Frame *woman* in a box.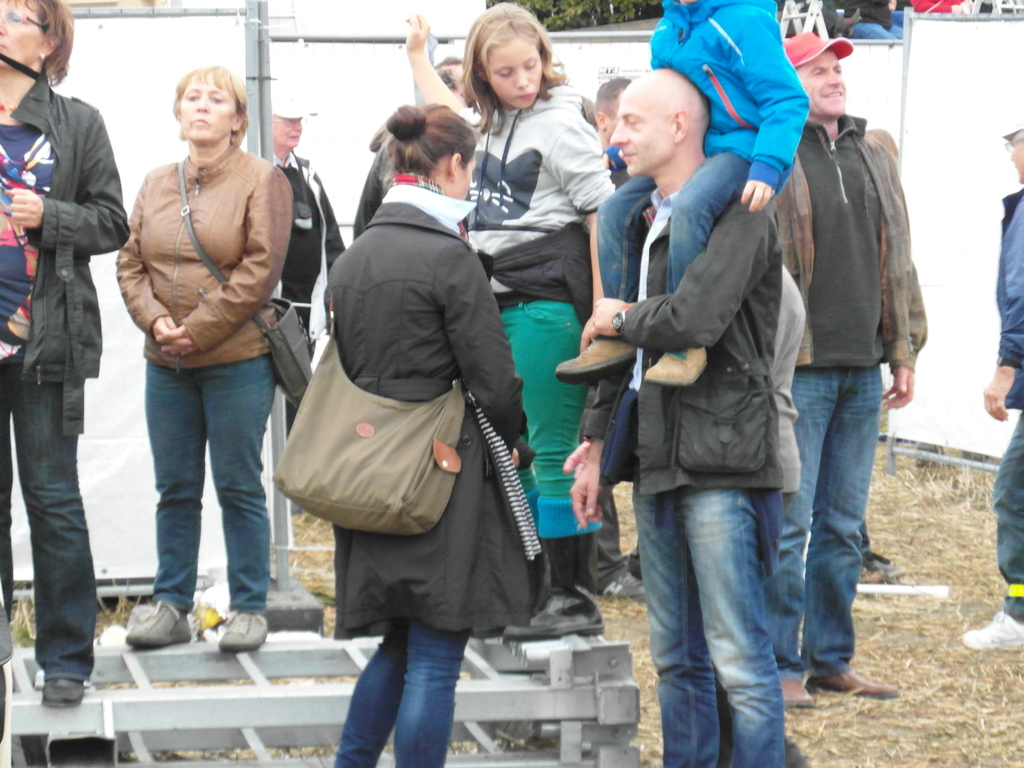
crop(325, 103, 546, 767).
